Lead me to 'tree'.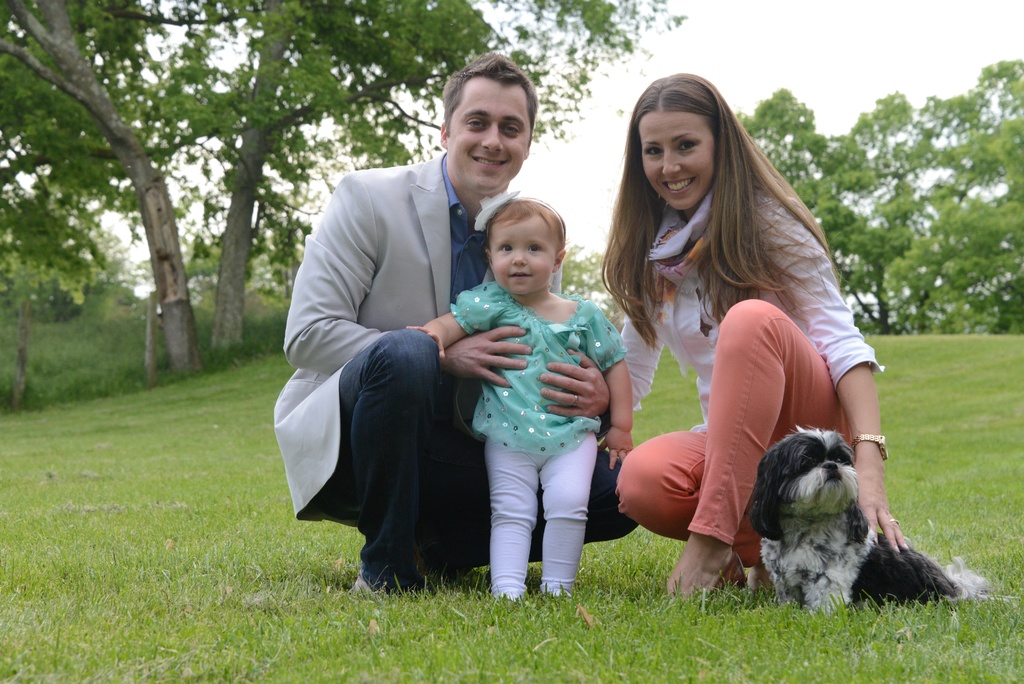
Lead to [211, 0, 669, 362].
